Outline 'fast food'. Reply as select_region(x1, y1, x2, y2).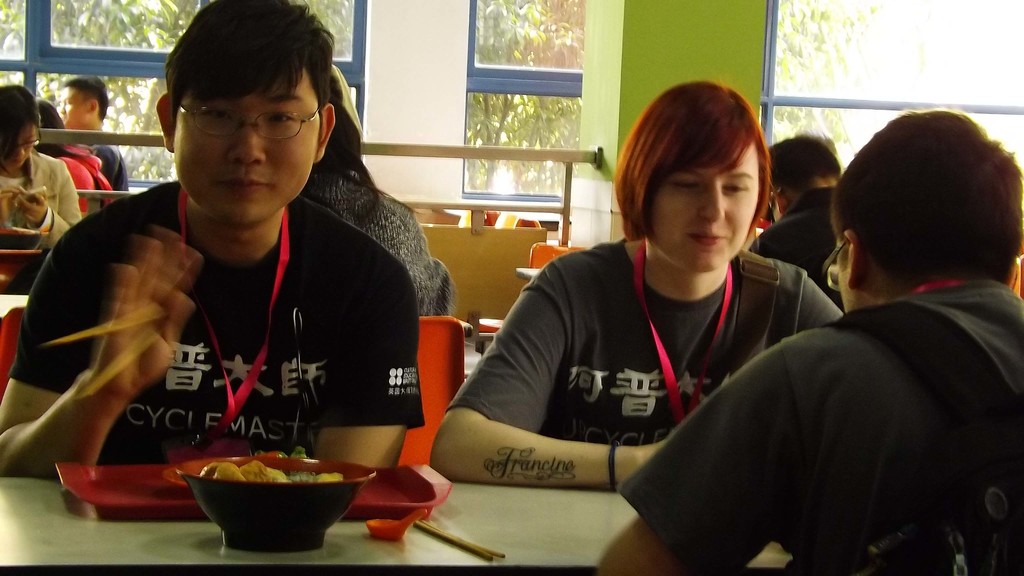
select_region(209, 460, 344, 484).
